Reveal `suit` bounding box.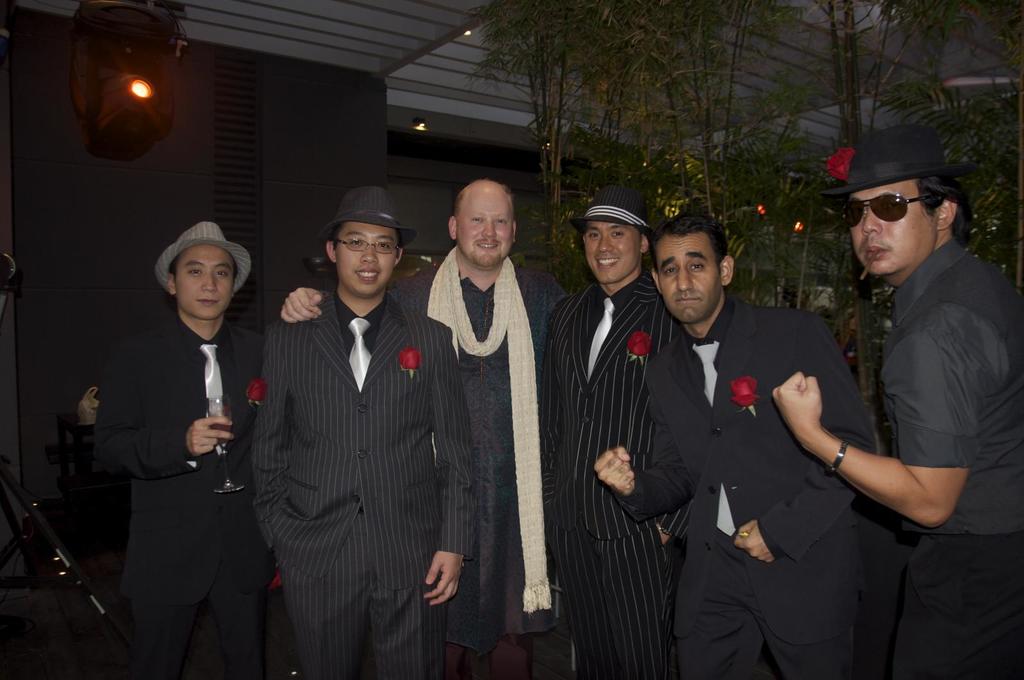
Revealed: pyautogui.locateOnScreen(544, 286, 691, 679).
